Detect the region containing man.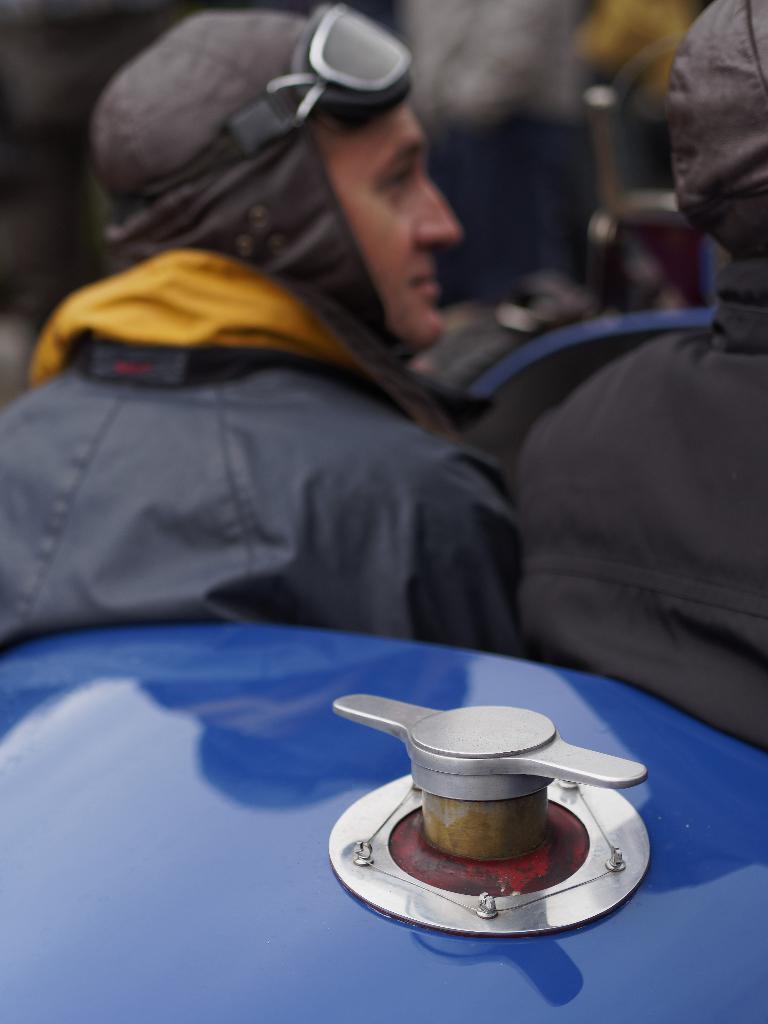
515:0:767:753.
